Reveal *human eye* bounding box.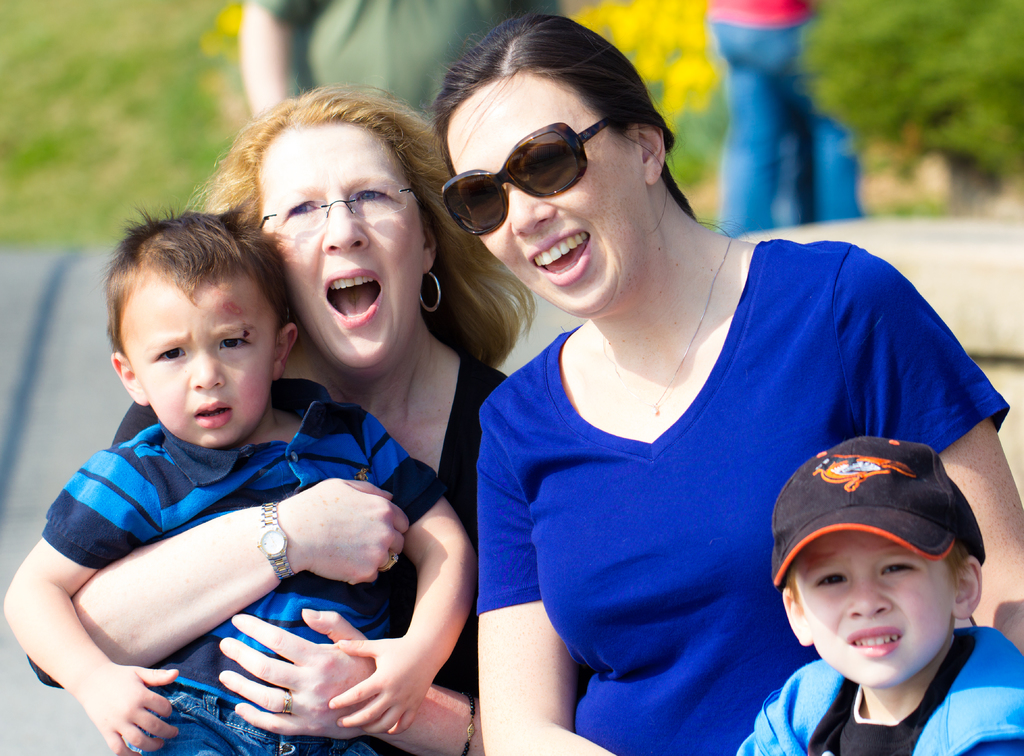
Revealed: locate(152, 346, 185, 363).
